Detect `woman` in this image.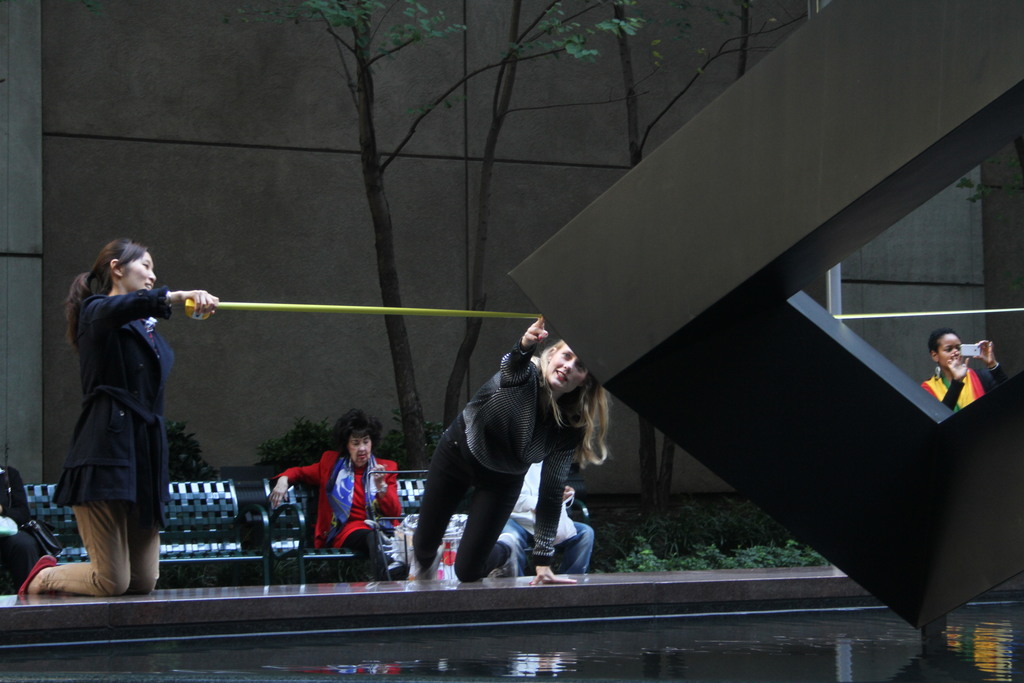
Detection: BBox(49, 229, 206, 603).
